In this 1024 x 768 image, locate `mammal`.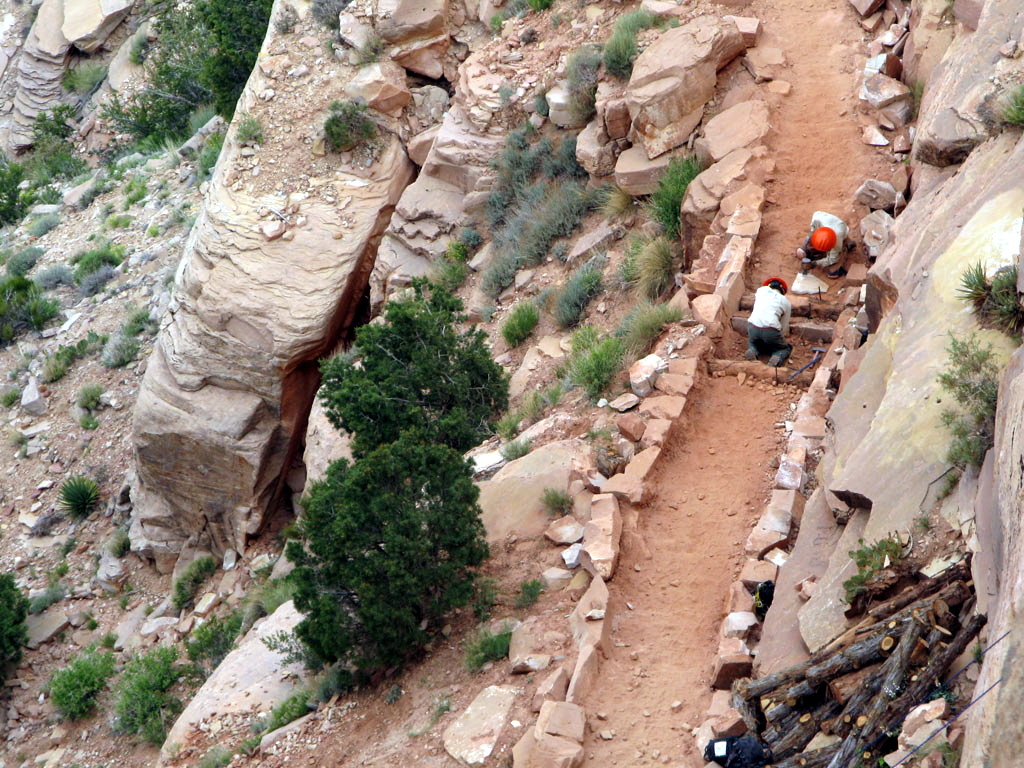
Bounding box: locate(794, 210, 859, 278).
